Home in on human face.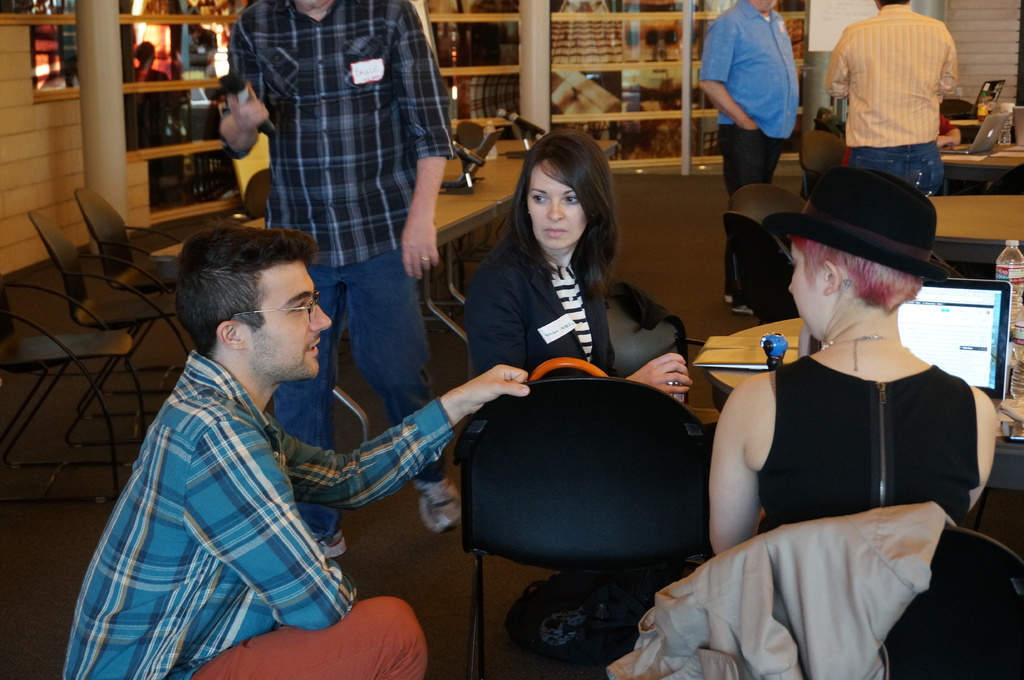
Homed in at box=[243, 263, 333, 383].
